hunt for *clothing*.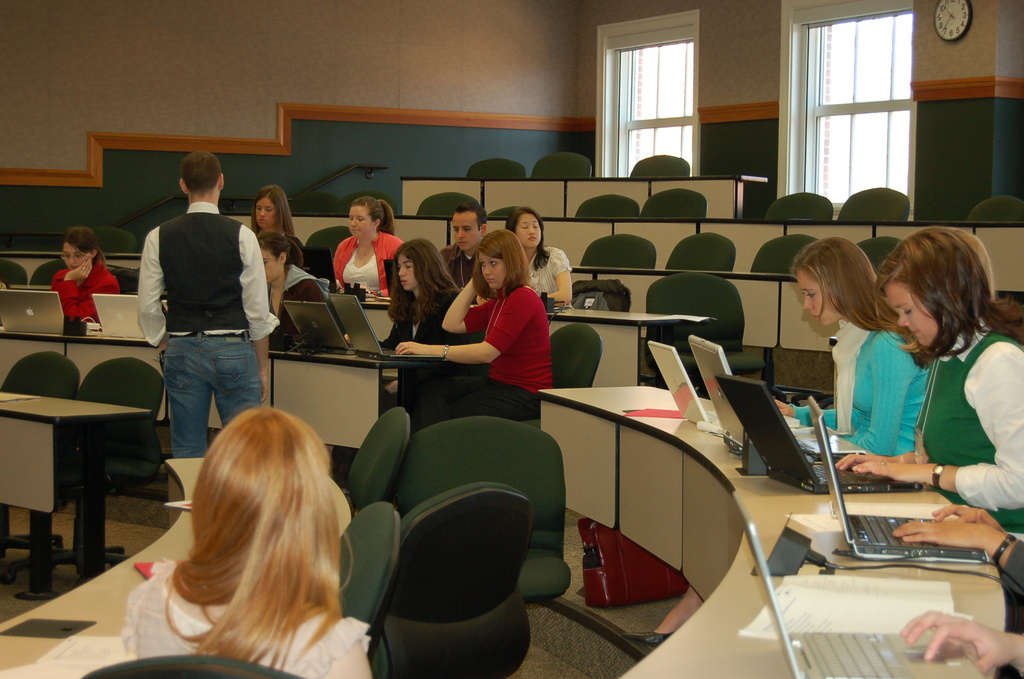
Hunted down at (x1=135, y1=195, x2=281, y2=459).
